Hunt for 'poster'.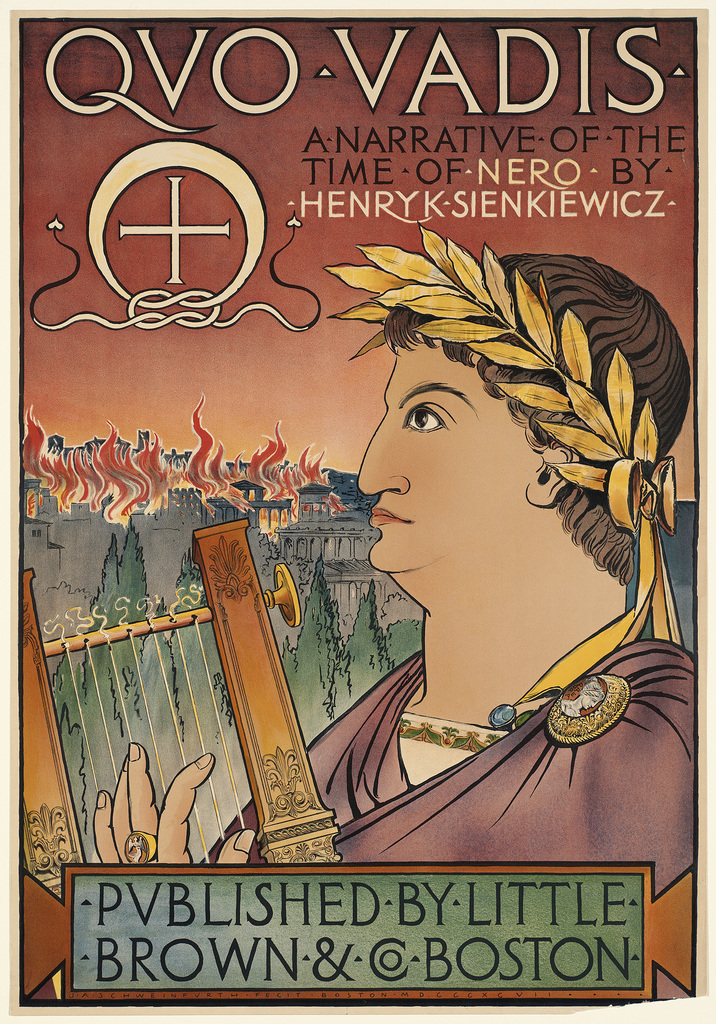
Hunted down at bbox=(13, 10, 714, 1023).
